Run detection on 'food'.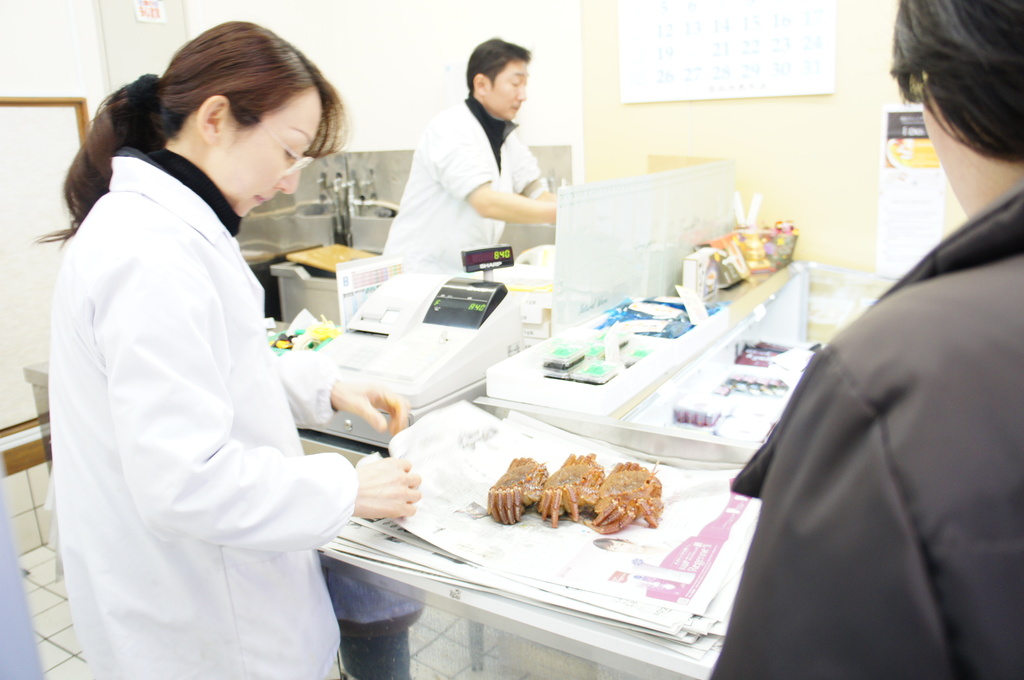
Result: 483/454/551/522.
